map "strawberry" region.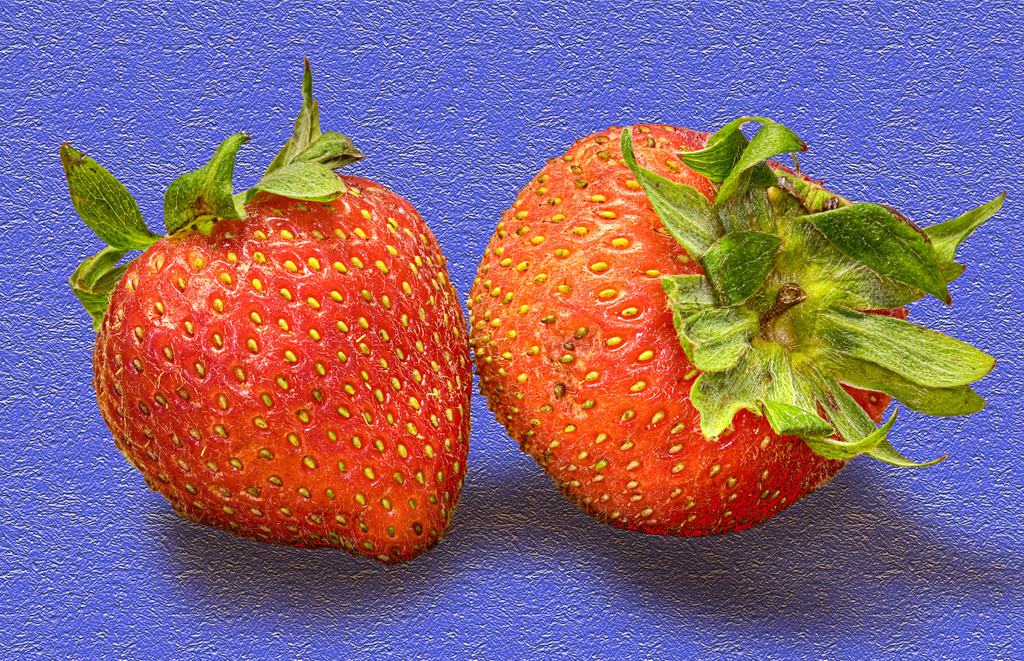
Mapped to bbox=[465, 127, 995, 538].
